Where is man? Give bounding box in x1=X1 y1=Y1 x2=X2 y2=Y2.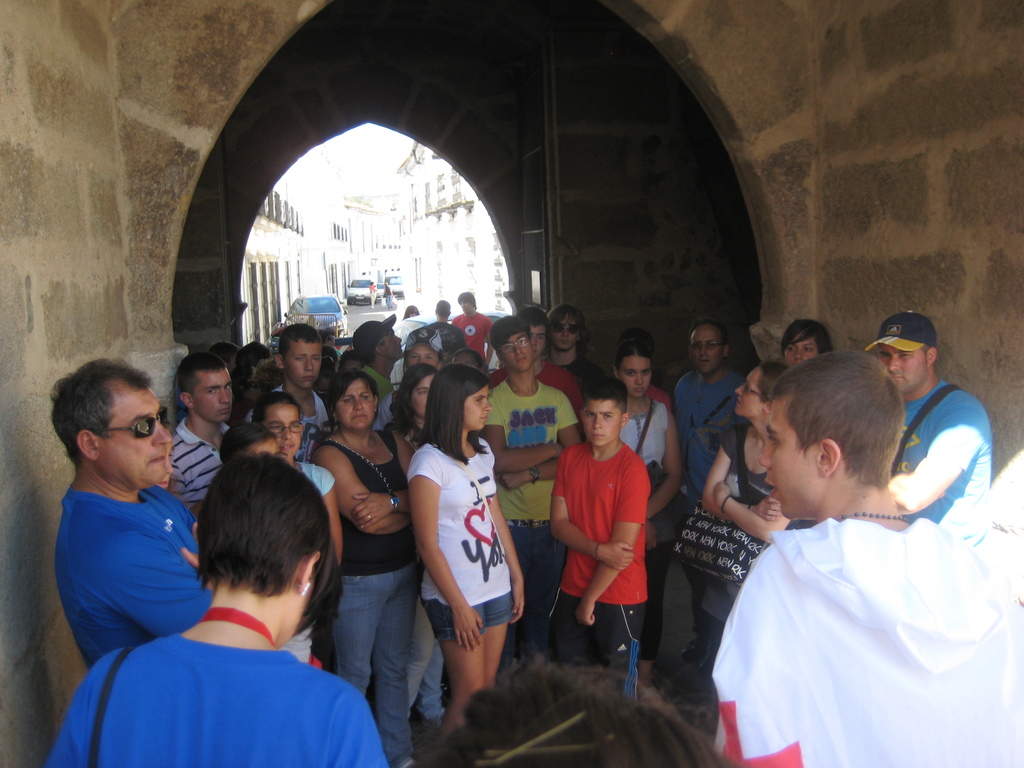
x1=250 y1=331 x2=330 y2=458.
